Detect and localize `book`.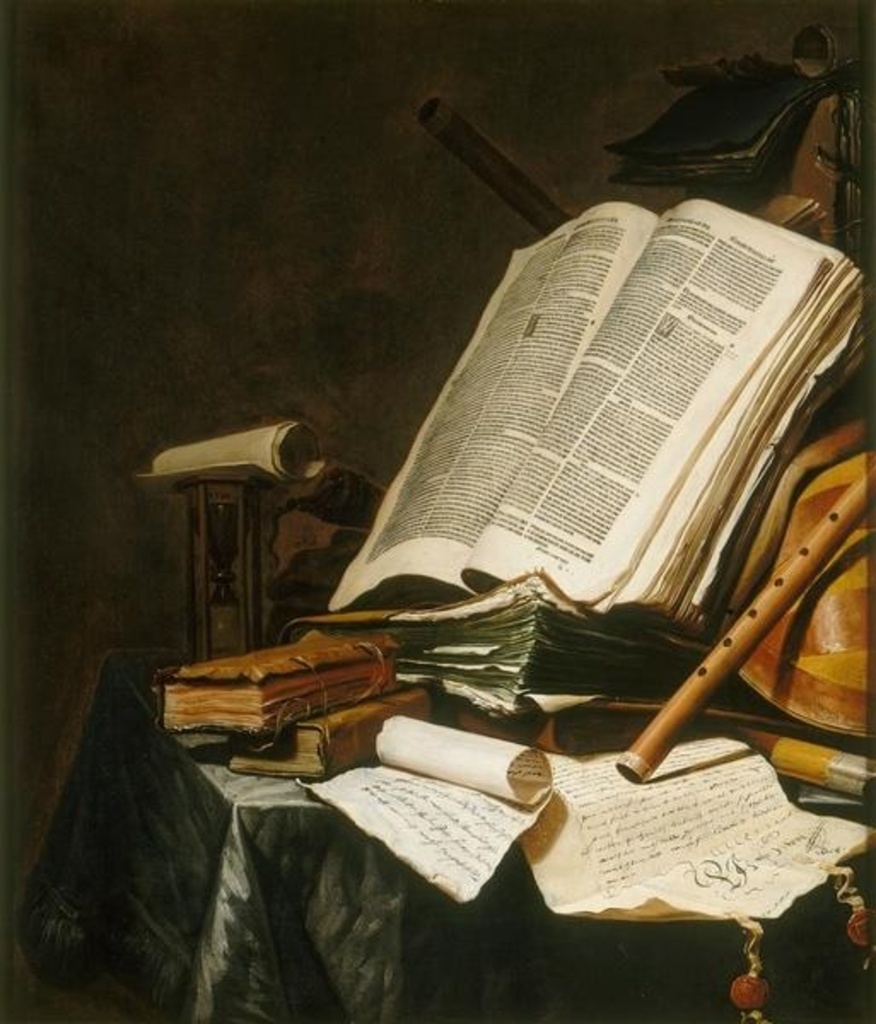
Localized at crop(154, 628, 389, 729).
